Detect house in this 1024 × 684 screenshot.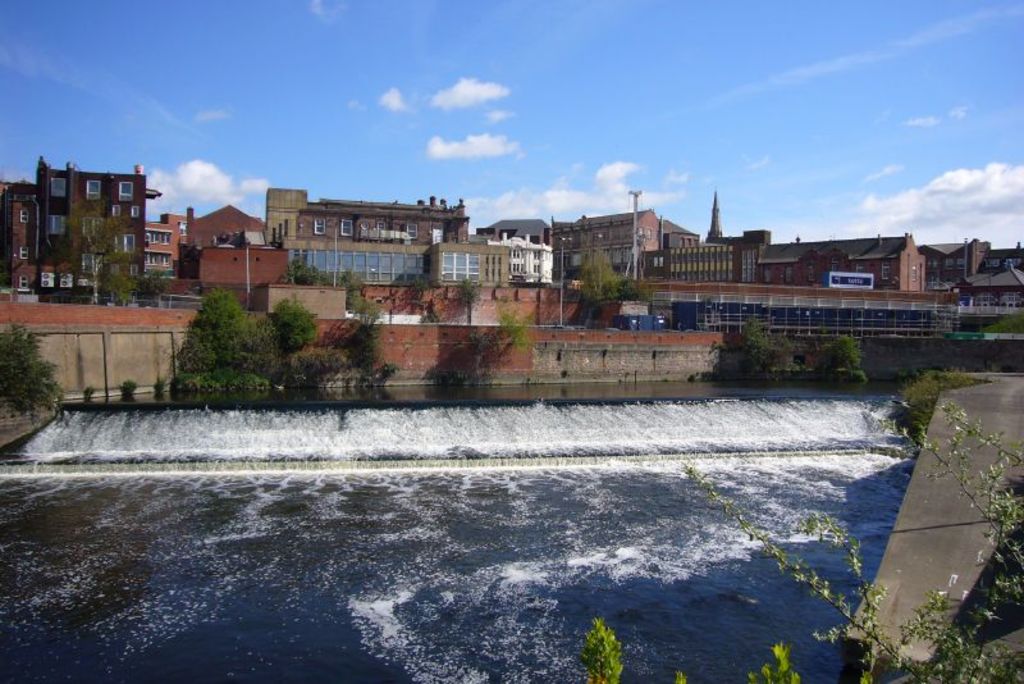
Detection: {"left": 265, "top": 190, "right": 507, "bottom": 307}.
